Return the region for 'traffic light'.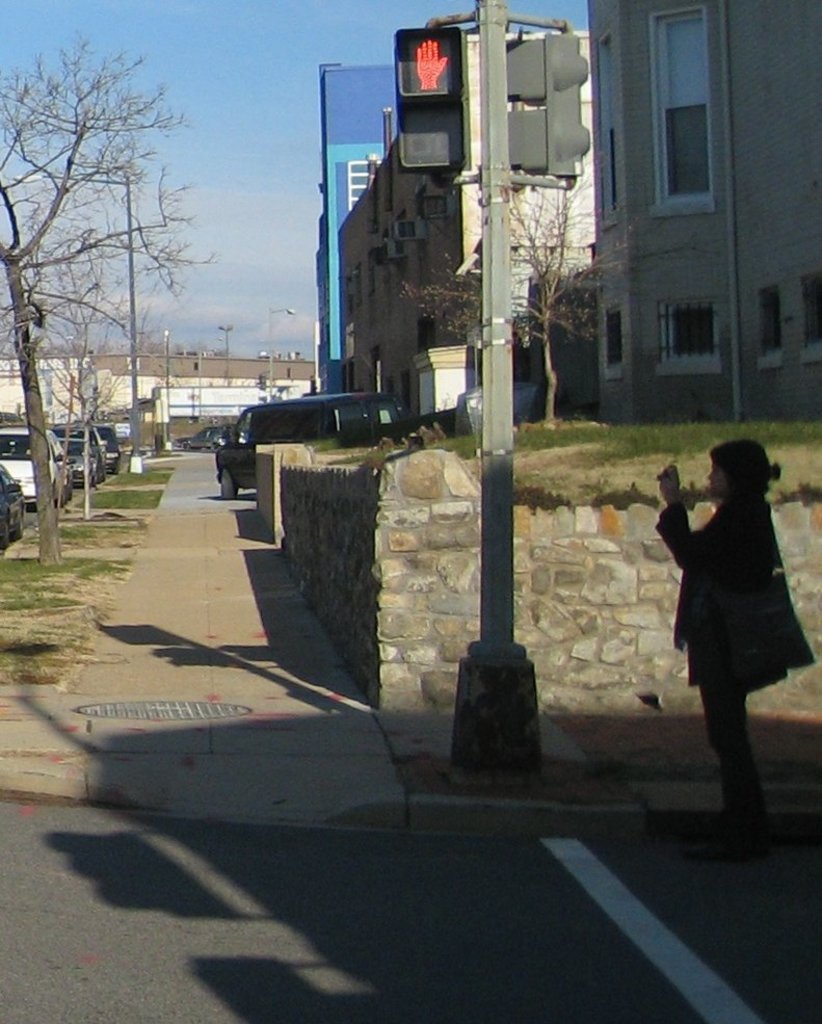
(left=506, top=12, right=589, bottom=186).
